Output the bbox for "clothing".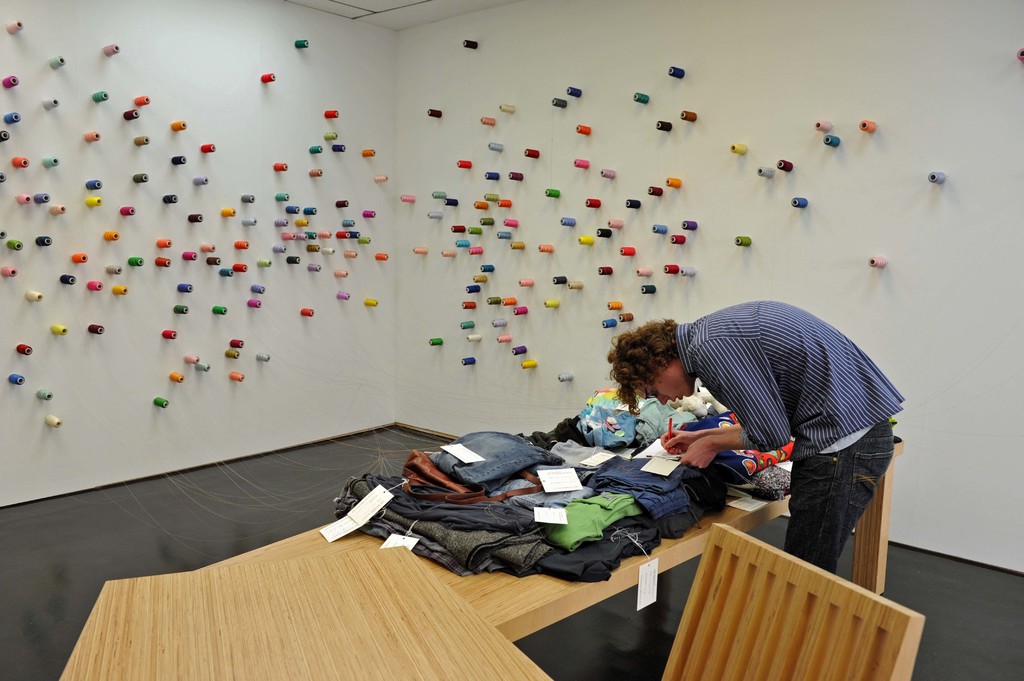
locate(329, 374, 808, 583).
